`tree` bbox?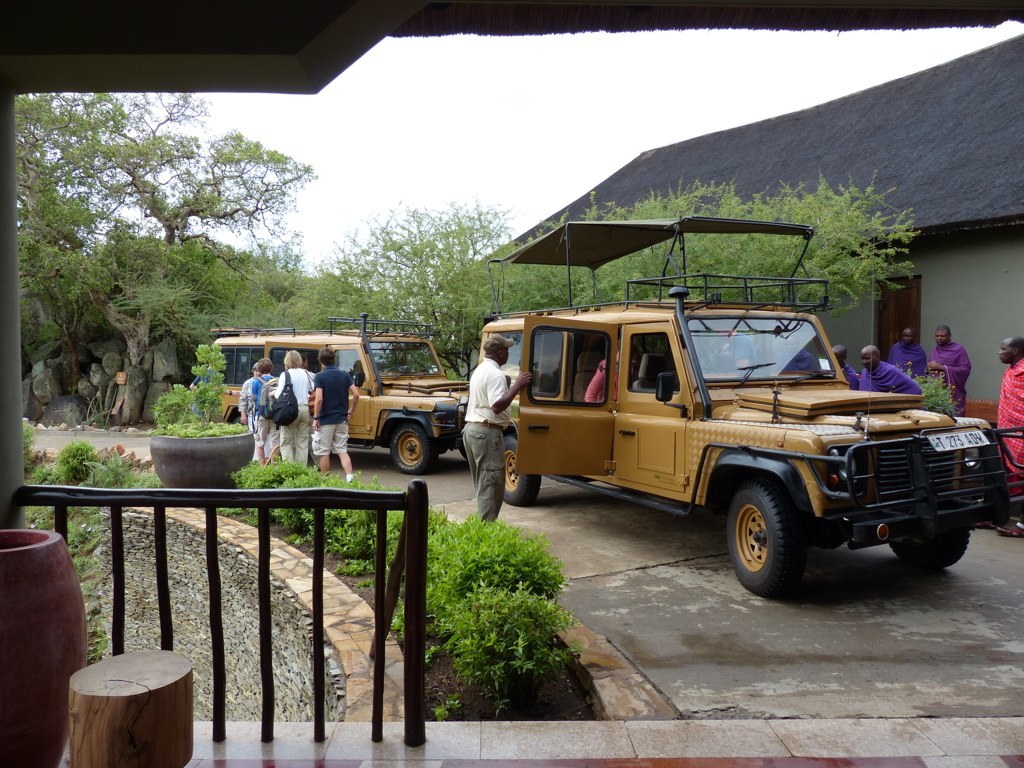
BBox(624, 168, 934, 314)
